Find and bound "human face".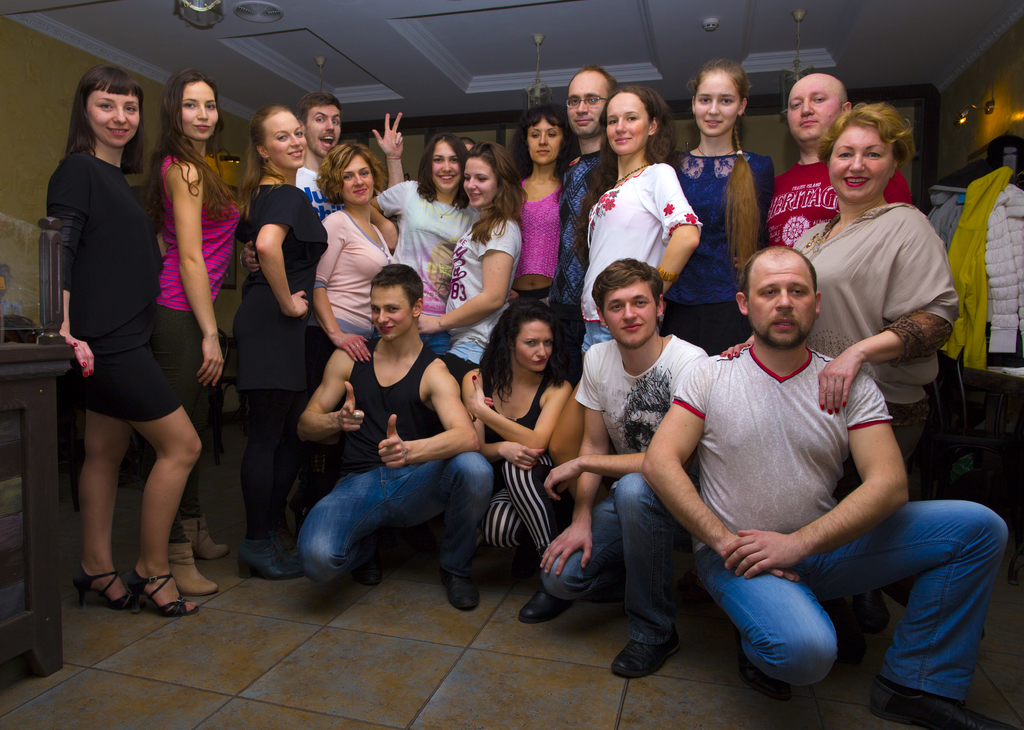
Bound: region(525, 122, 564, 170).
